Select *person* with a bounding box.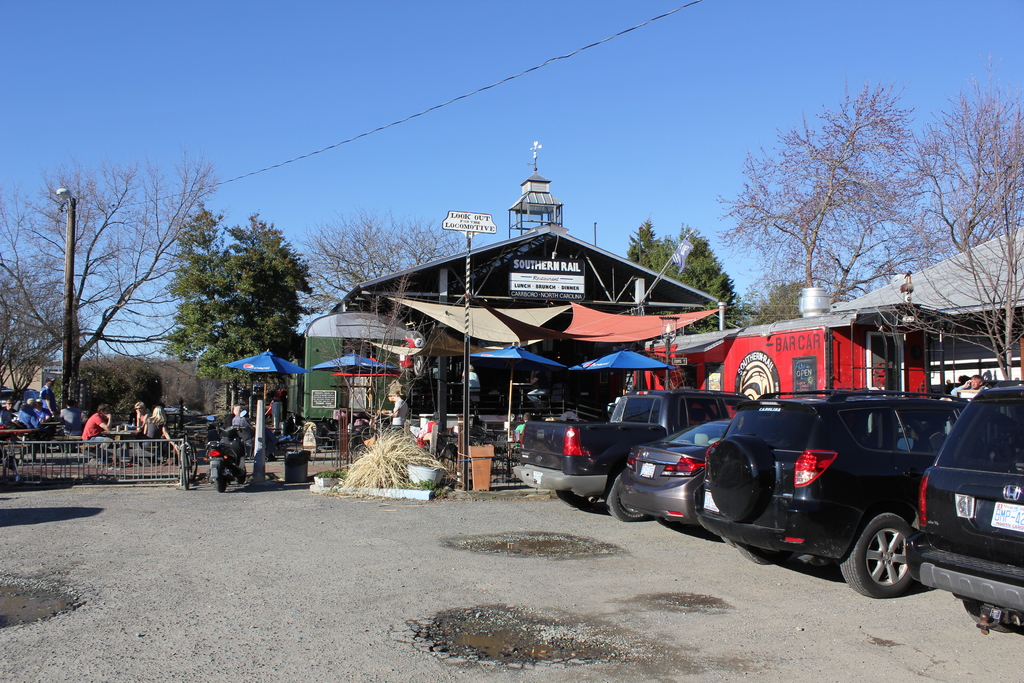
81,399,118,465.
